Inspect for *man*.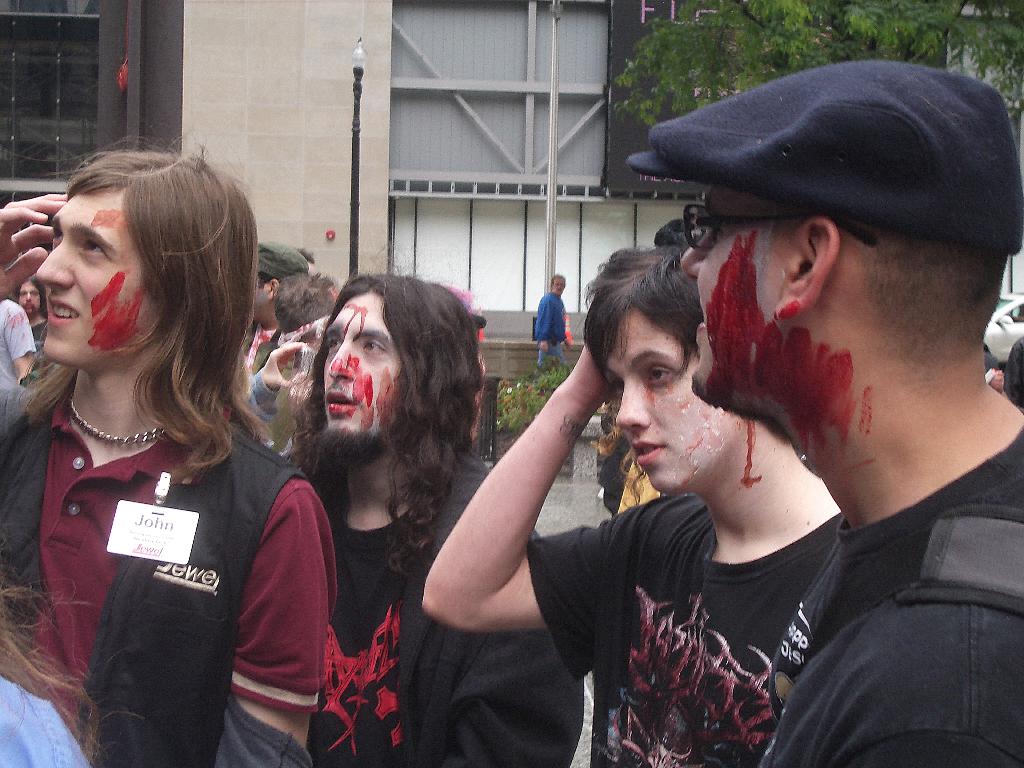
Inspection: box(4, 274, 54, 372).
